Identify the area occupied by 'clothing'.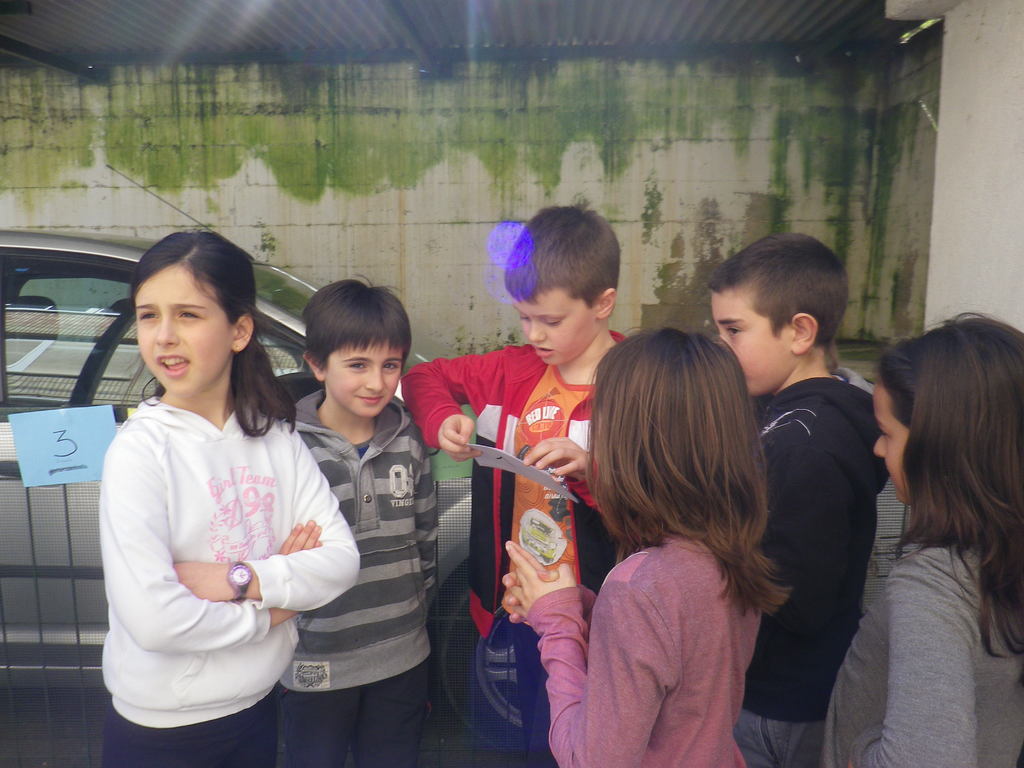
Area: l=829, t=541, r=1023, b=767.
